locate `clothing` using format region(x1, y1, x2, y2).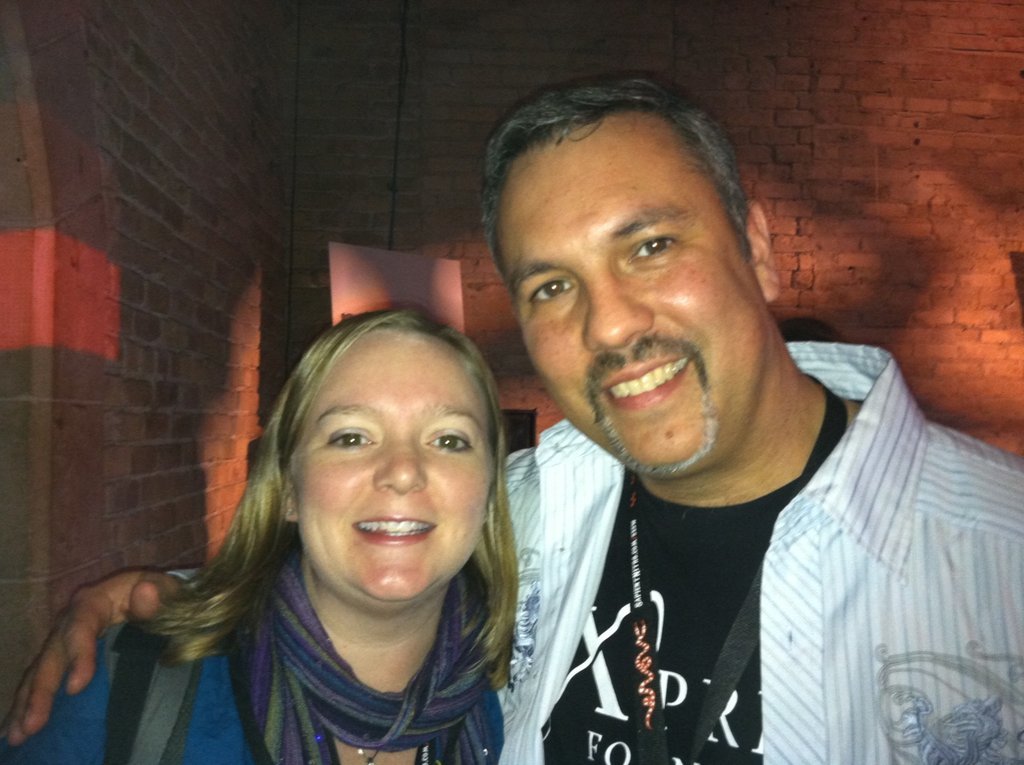
region(681, 296, 1022, 764).
